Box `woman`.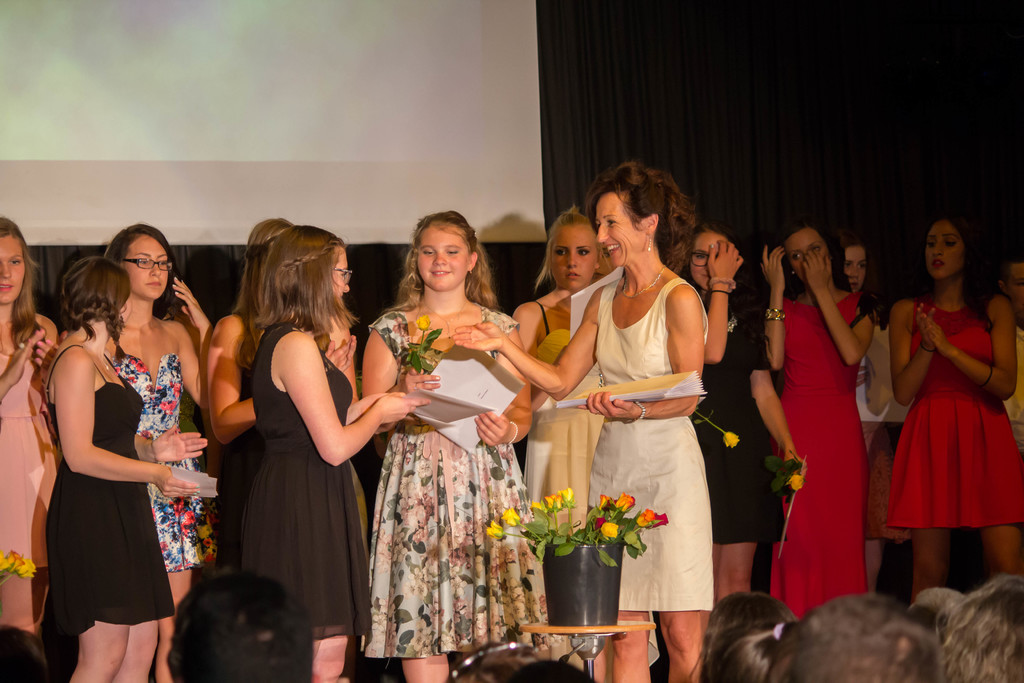
[941,576,1023,682].
